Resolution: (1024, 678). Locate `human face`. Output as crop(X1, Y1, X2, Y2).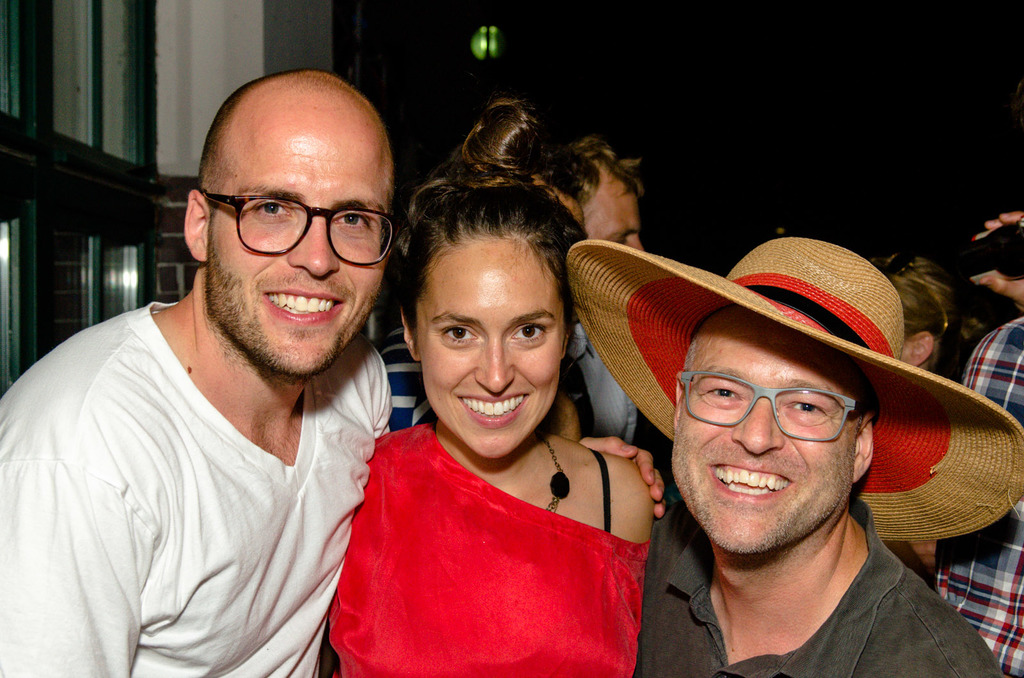
crop(671, 312, 856, 559).
